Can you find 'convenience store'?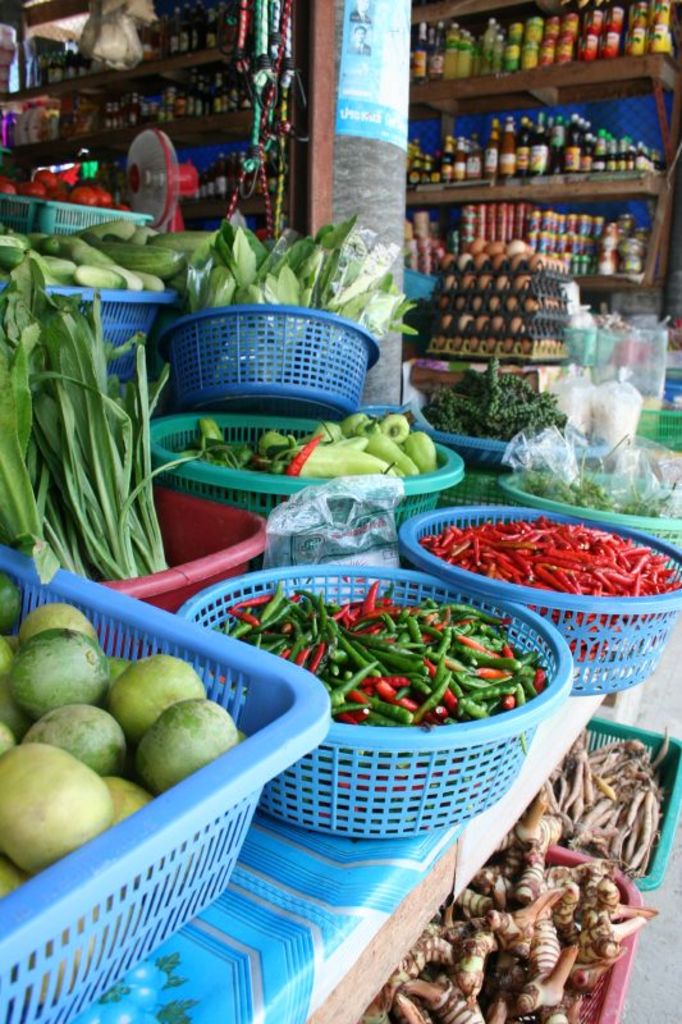
Yes, bounding box: select_region(0, 0, 681, 1023).
